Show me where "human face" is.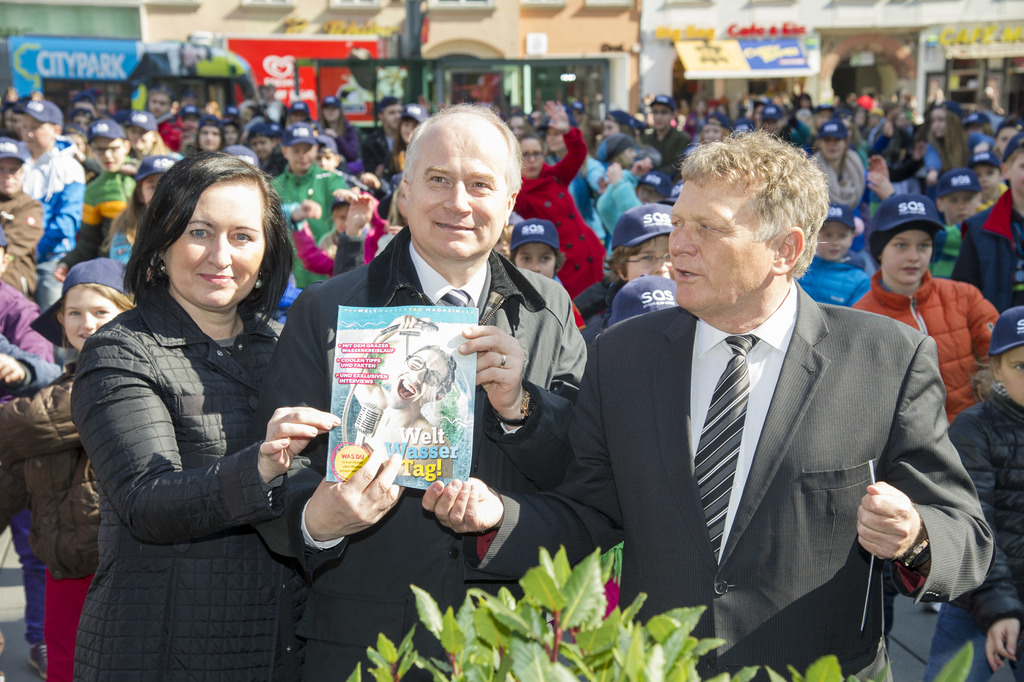
"human face" is at [x1=819, y1=140, x2=842, y2=163].
